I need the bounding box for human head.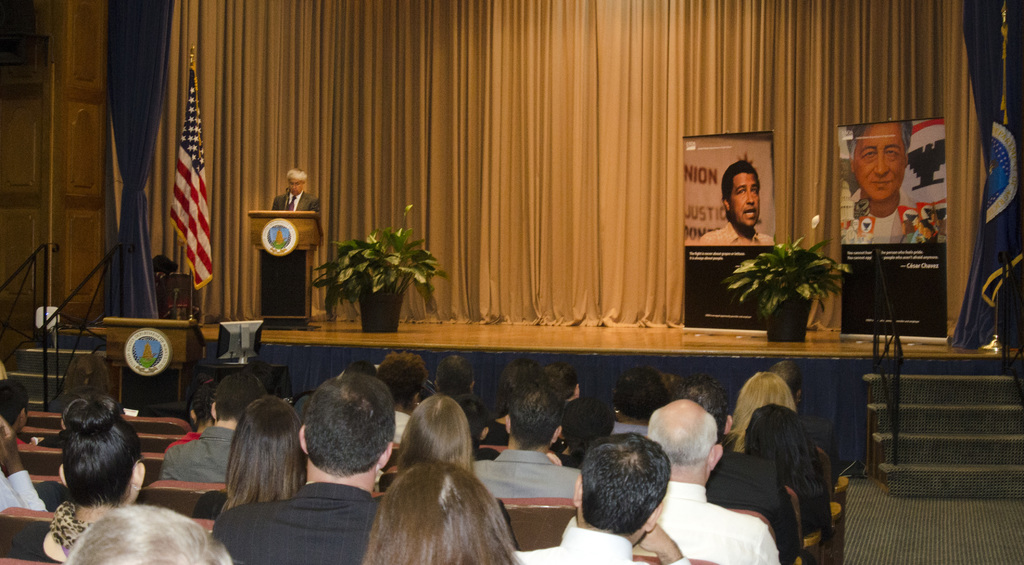
Here it is: 737:373:795:430.
